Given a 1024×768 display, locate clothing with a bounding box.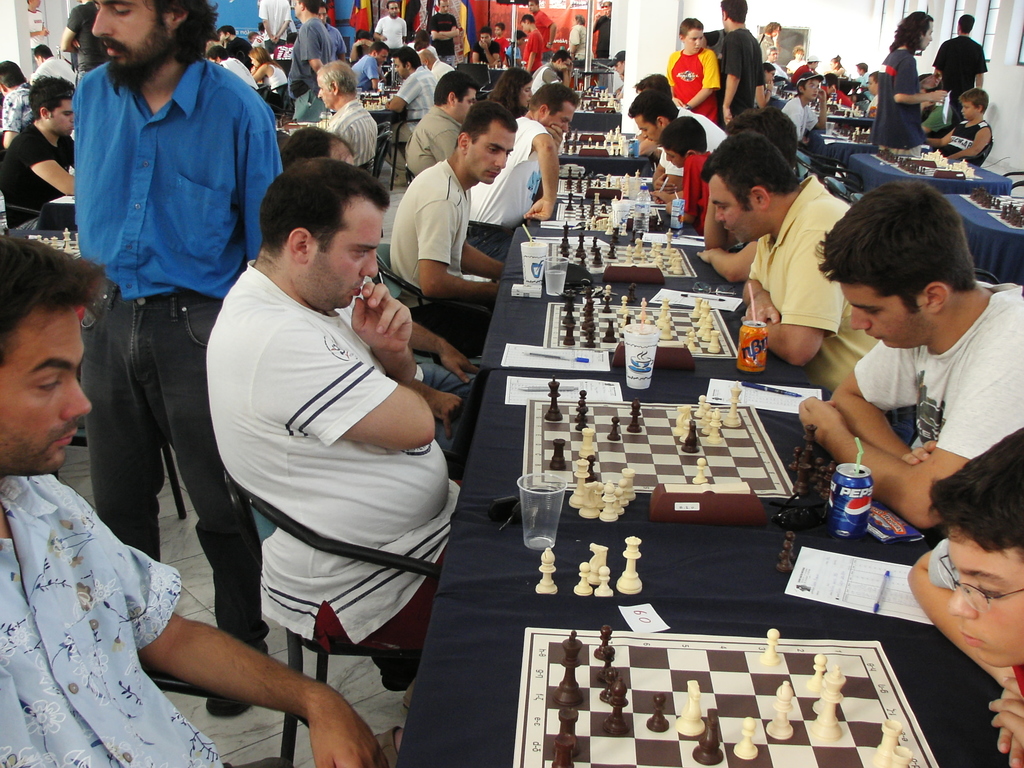
Located: (384, 161, 498, 369).
